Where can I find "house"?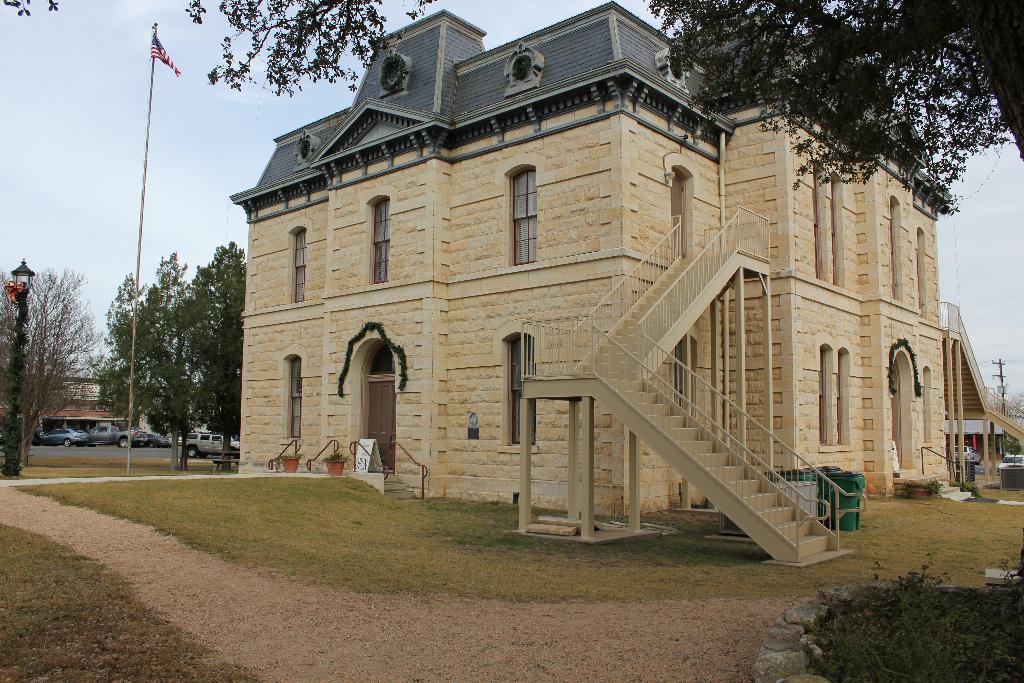
You can find it at 23/381/159/431.
